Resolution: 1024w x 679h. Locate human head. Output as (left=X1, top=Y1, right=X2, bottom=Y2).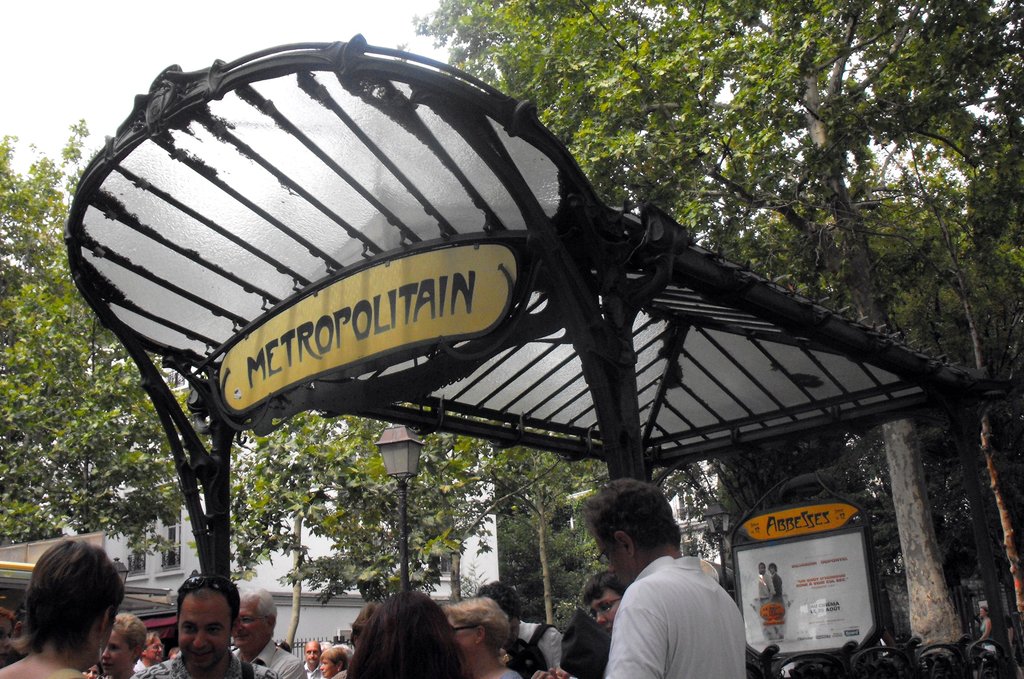
(left=21, top=539, right=126, bottom=670).
